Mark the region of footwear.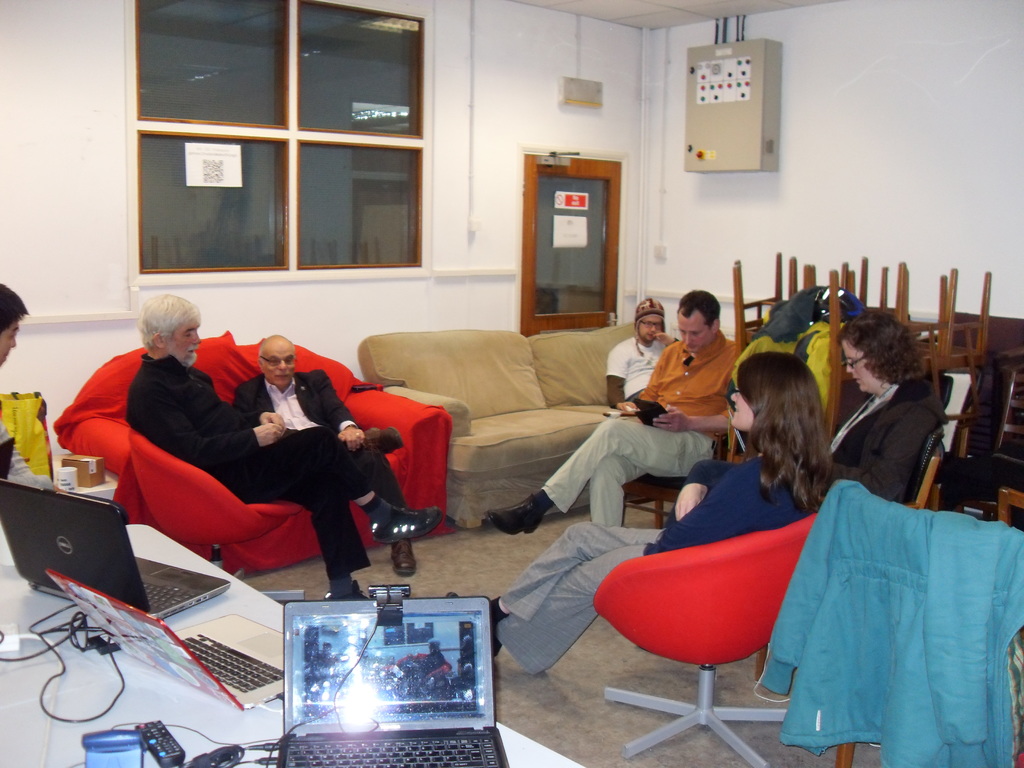
Region: (left=365, top=427, right=403, bottom=470).
